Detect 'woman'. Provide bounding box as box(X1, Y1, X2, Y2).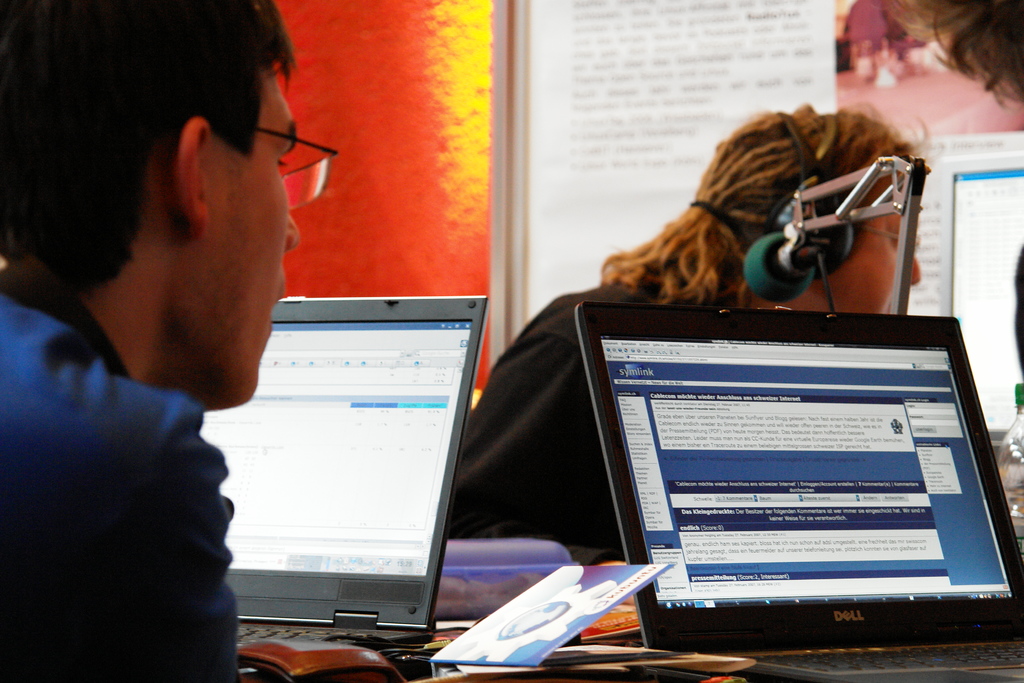
box(449, 118, 915, 604).
